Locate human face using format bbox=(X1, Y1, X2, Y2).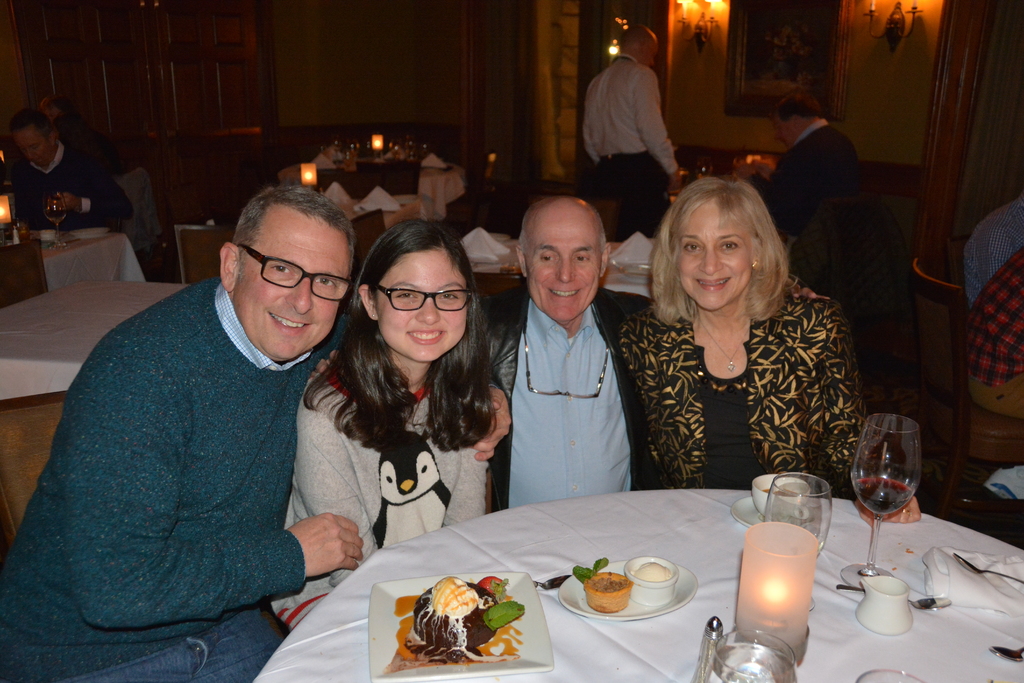
bbox=(643, 40, 658, 65).
